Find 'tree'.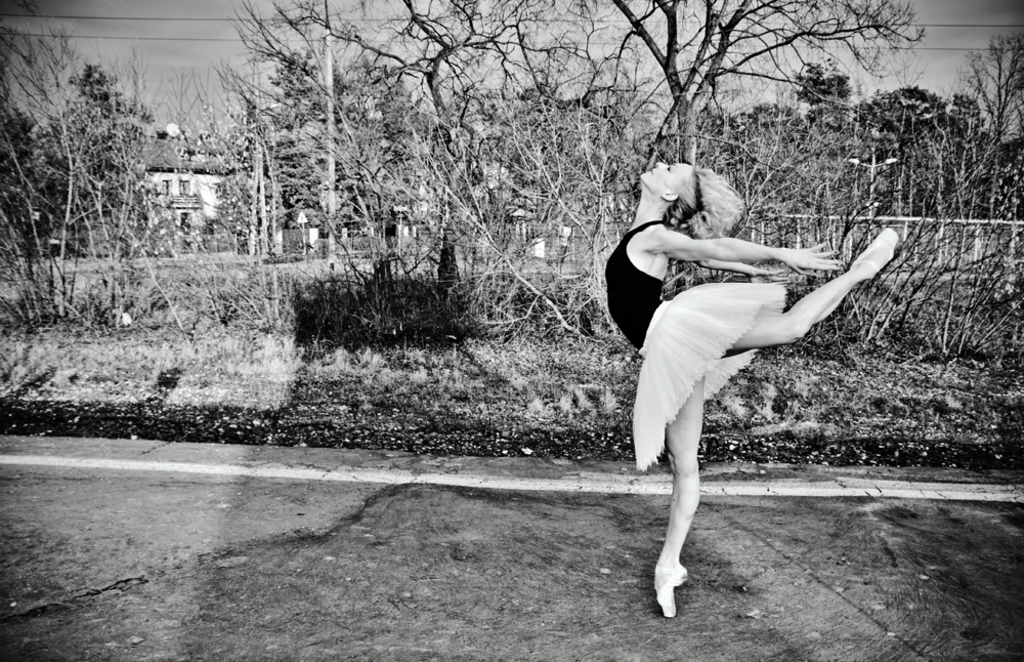
region(203, 37, 289, 261).
